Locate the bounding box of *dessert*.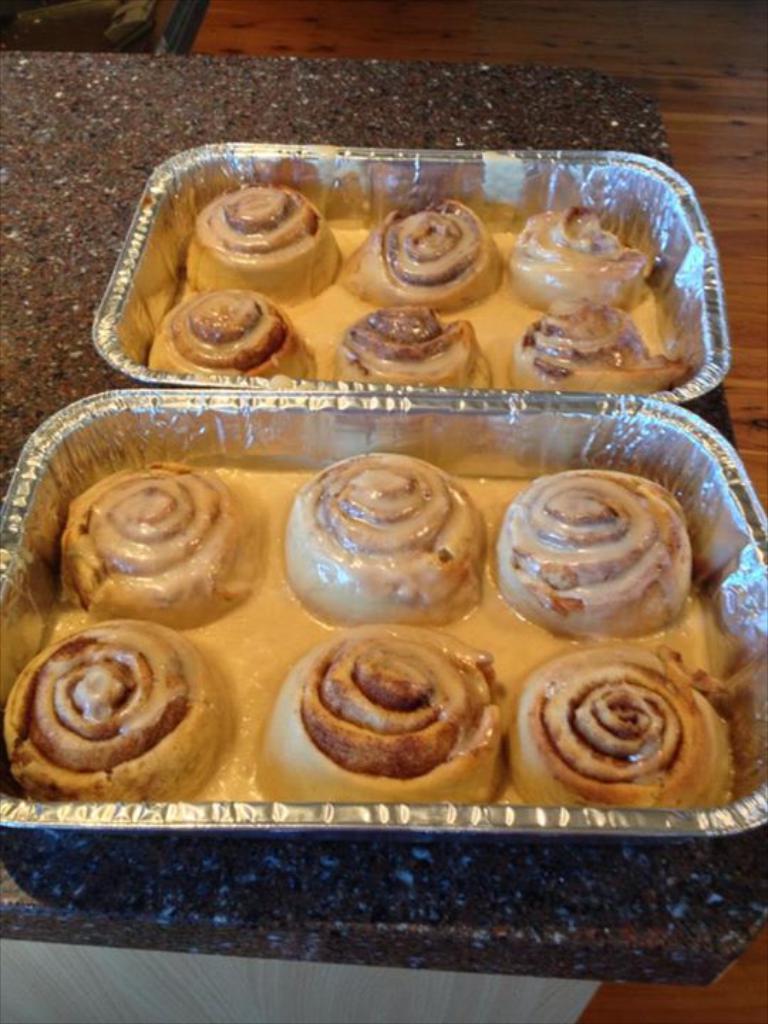
Bounding box: box=[265, 629, 503, 806].
